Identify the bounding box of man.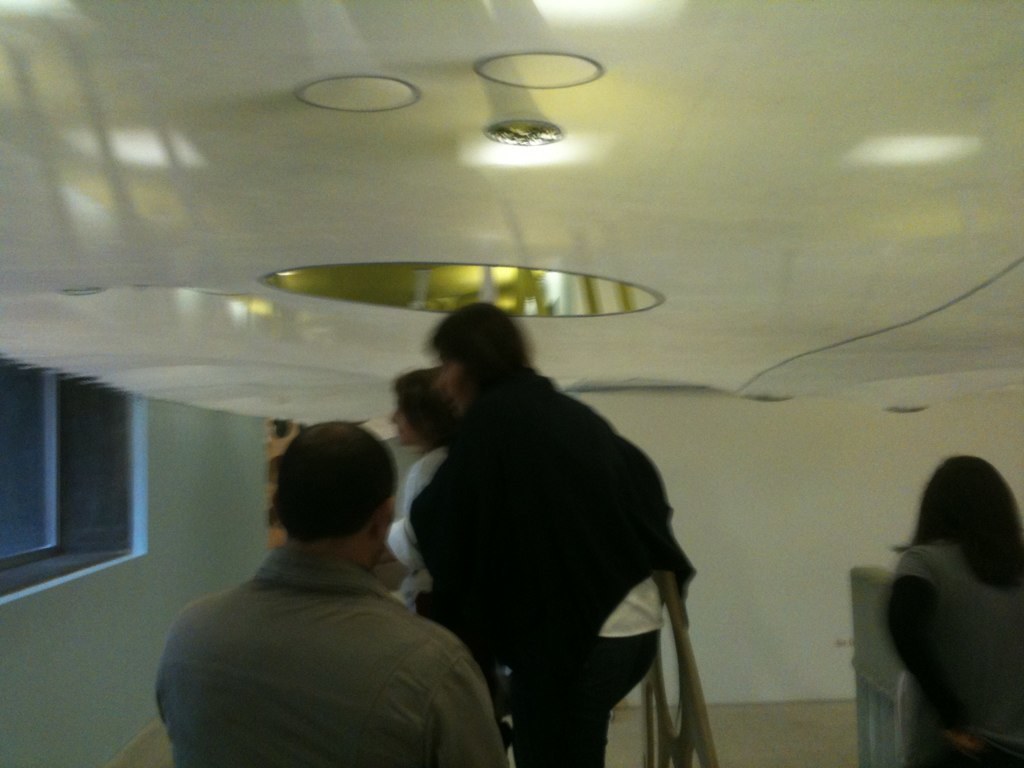
[x1=156, y1=346, x2=568, y2=748].
